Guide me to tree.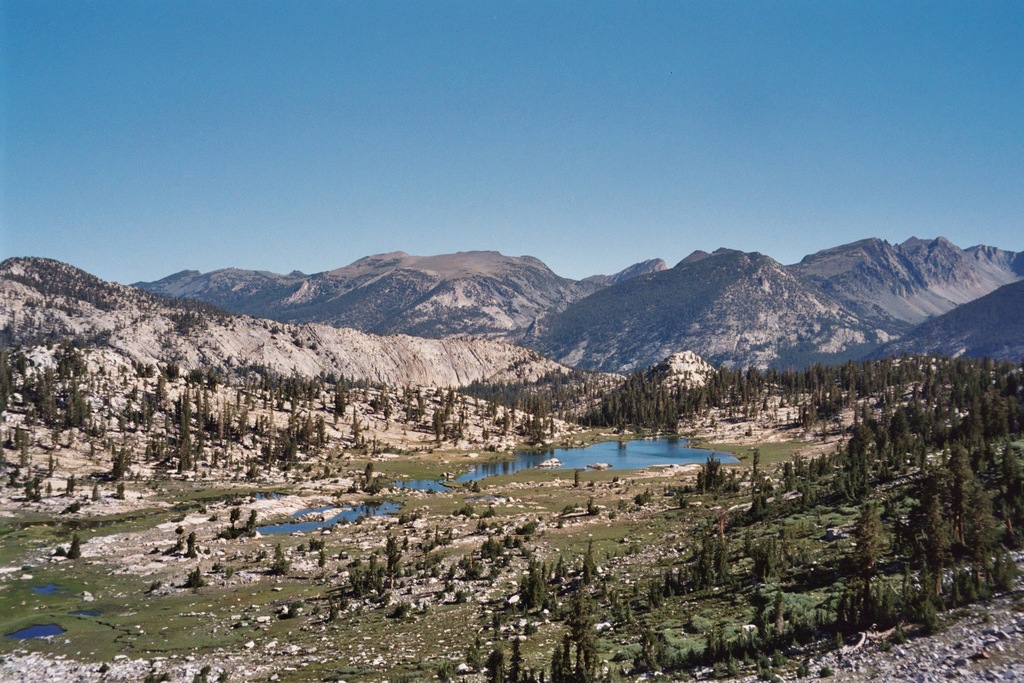
Guidance: rect(375, 576, 385, 596).
